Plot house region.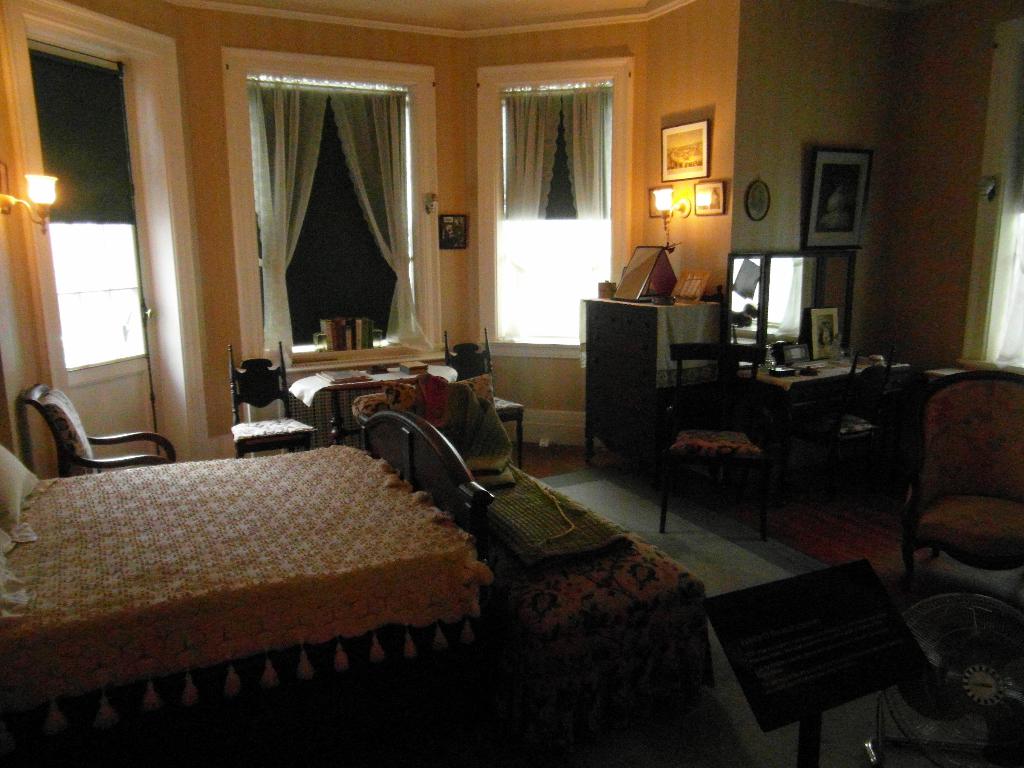
Plotted at <box>0,0,1023,767</box>.
